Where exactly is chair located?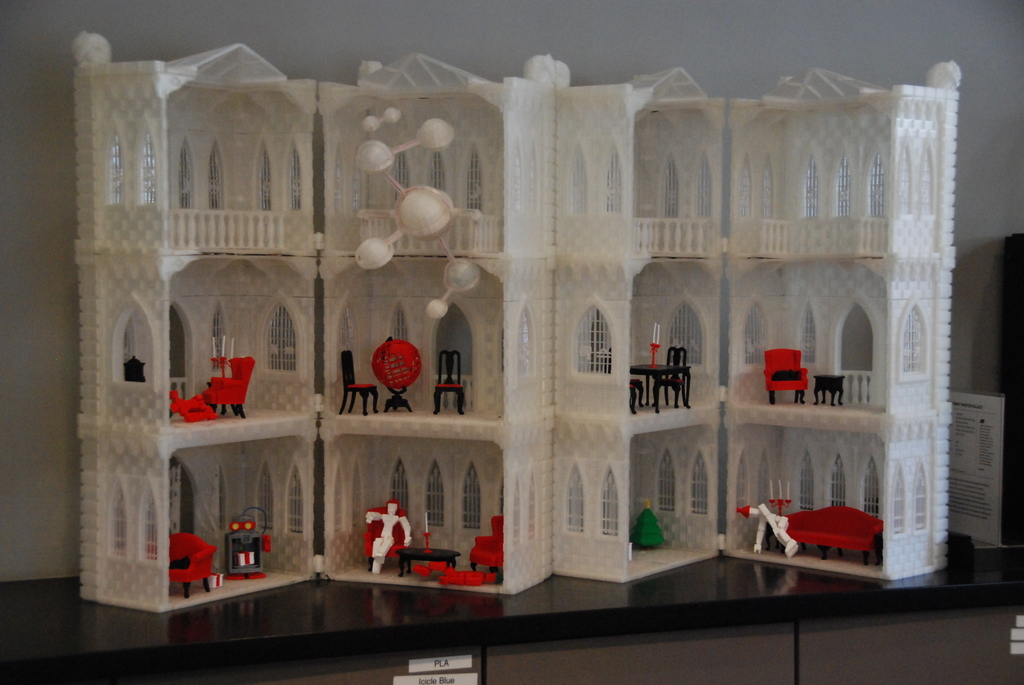
Its bounding box is box(655, 347, 687, 407).
